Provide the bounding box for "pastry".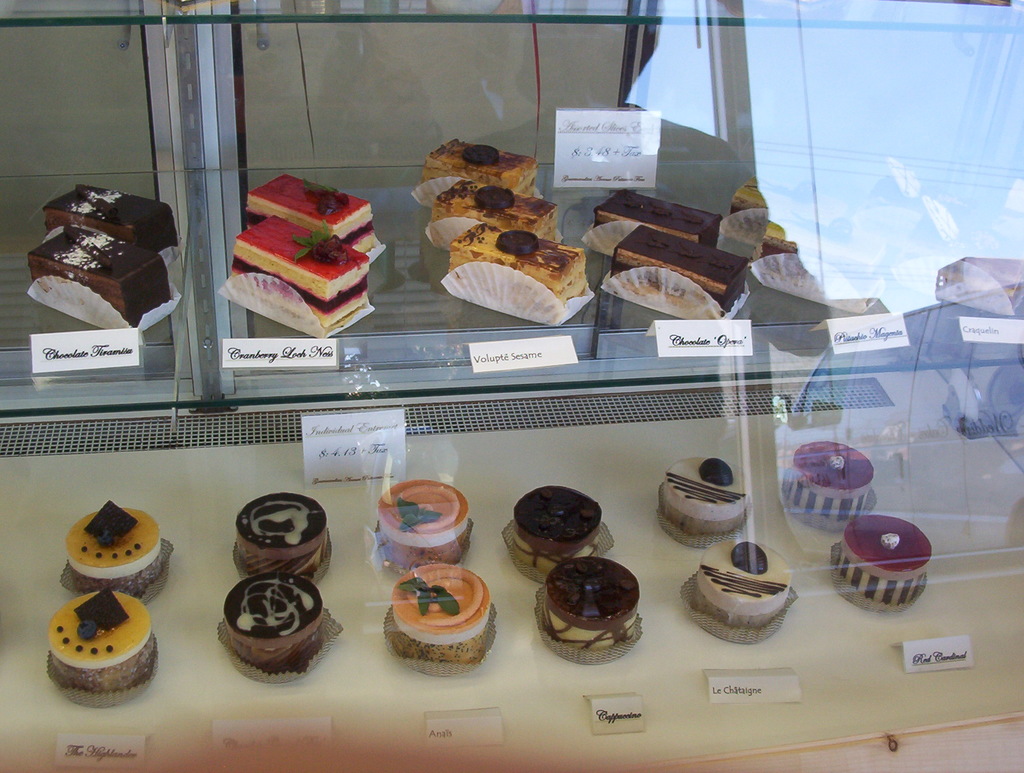
box(45, 593, 148, 697).
